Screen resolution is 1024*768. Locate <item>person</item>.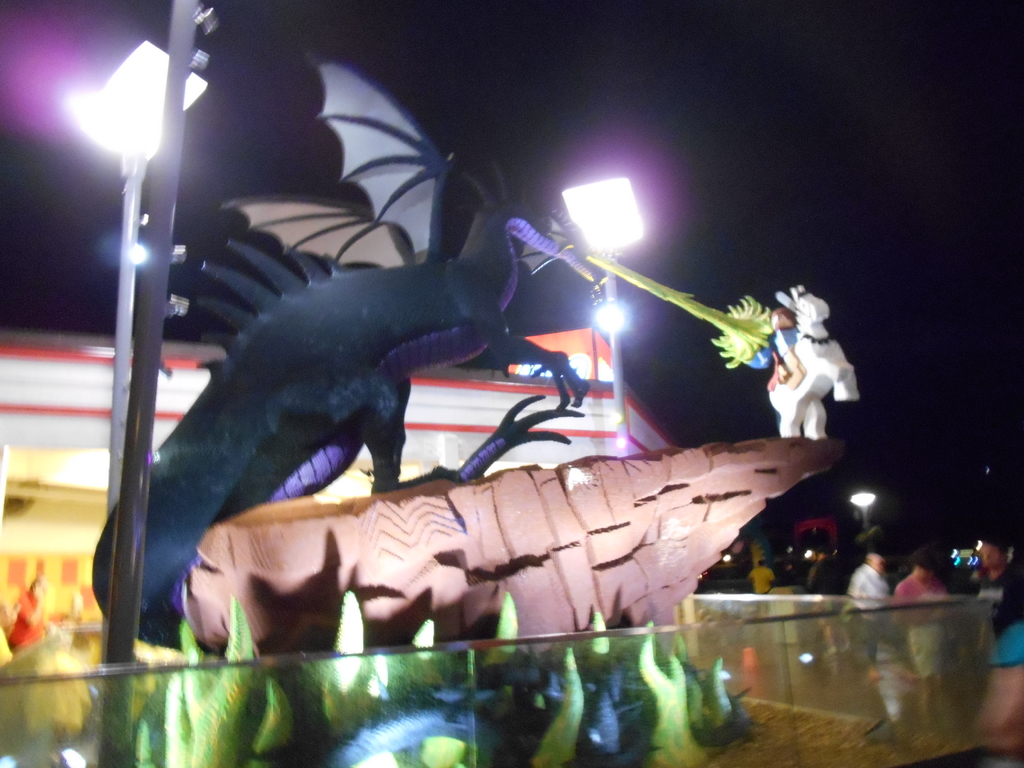
<region>745, 561, 774, 595</region>.
